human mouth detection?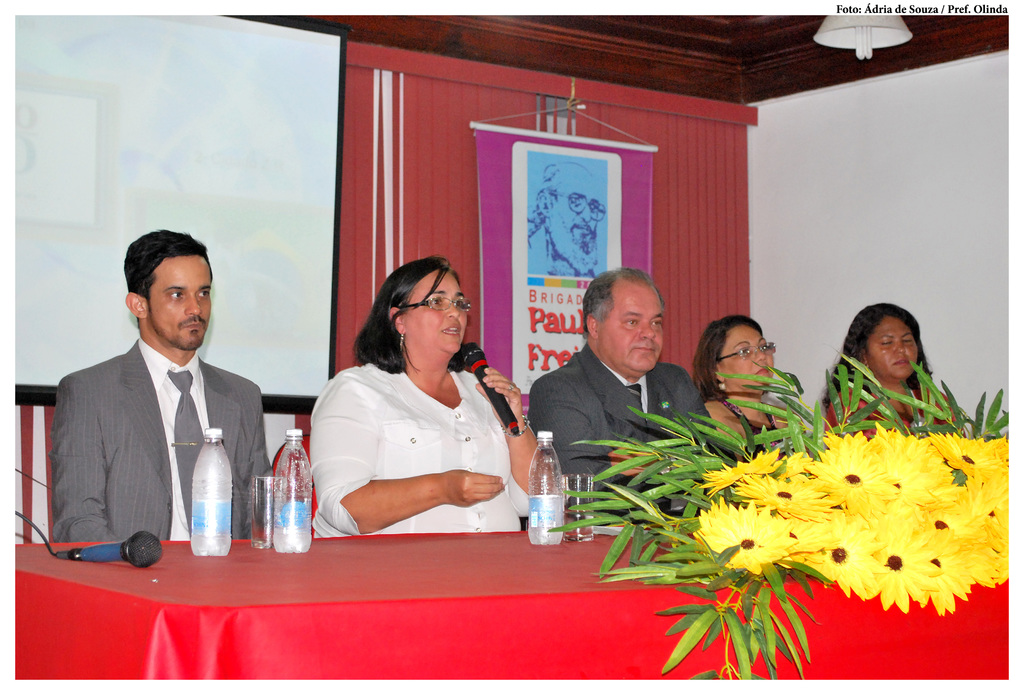
select_region(758, 363, 767, 374)
